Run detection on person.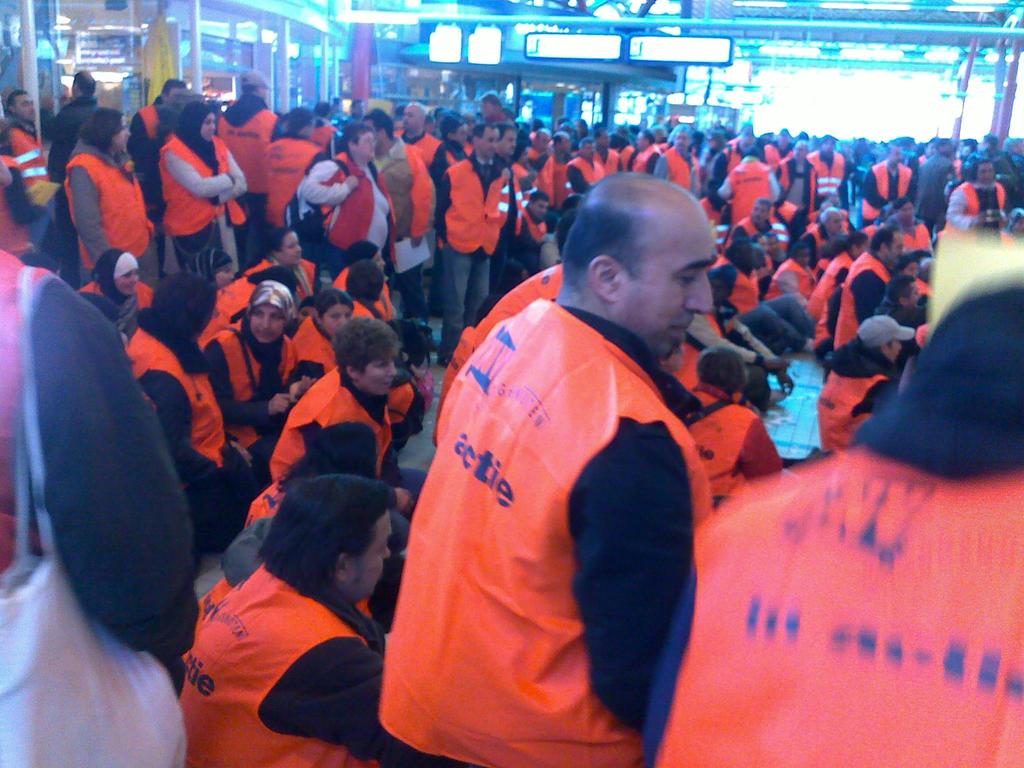
Result: bbox=(392, 177, 757, 746).
